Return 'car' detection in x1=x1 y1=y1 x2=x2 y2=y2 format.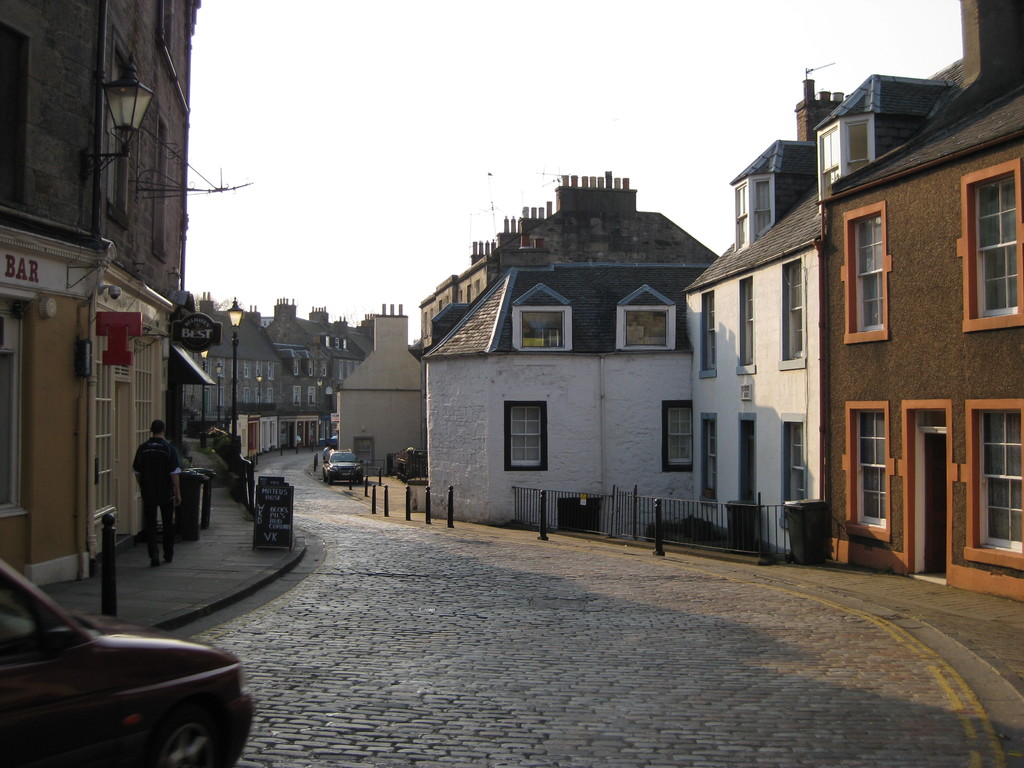
x1=323 y1=445 x2=366 y2=483.
